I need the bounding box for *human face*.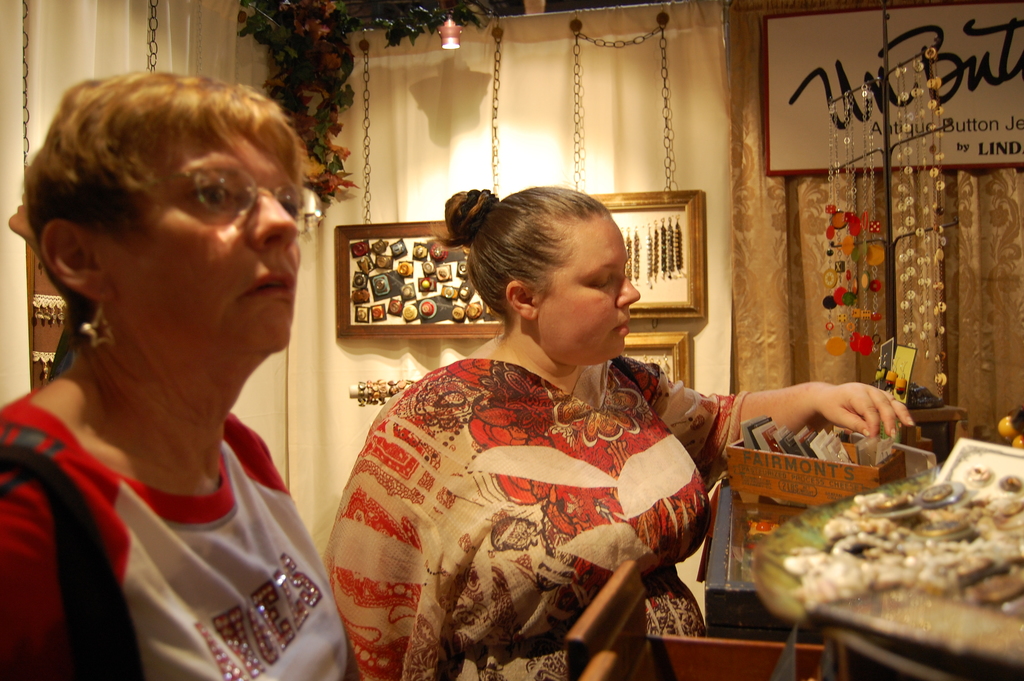
Here it is: 537:218:642:364.
